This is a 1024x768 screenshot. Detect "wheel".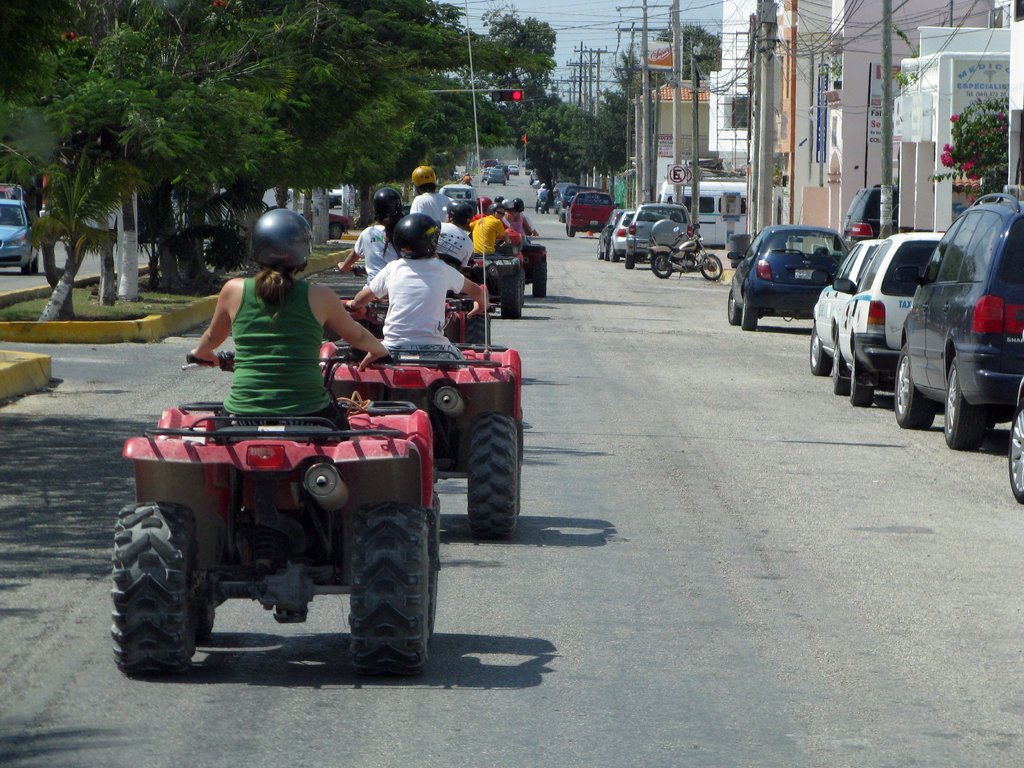
pyautogui.locateOnScreen(22, 252, 31, 273).
